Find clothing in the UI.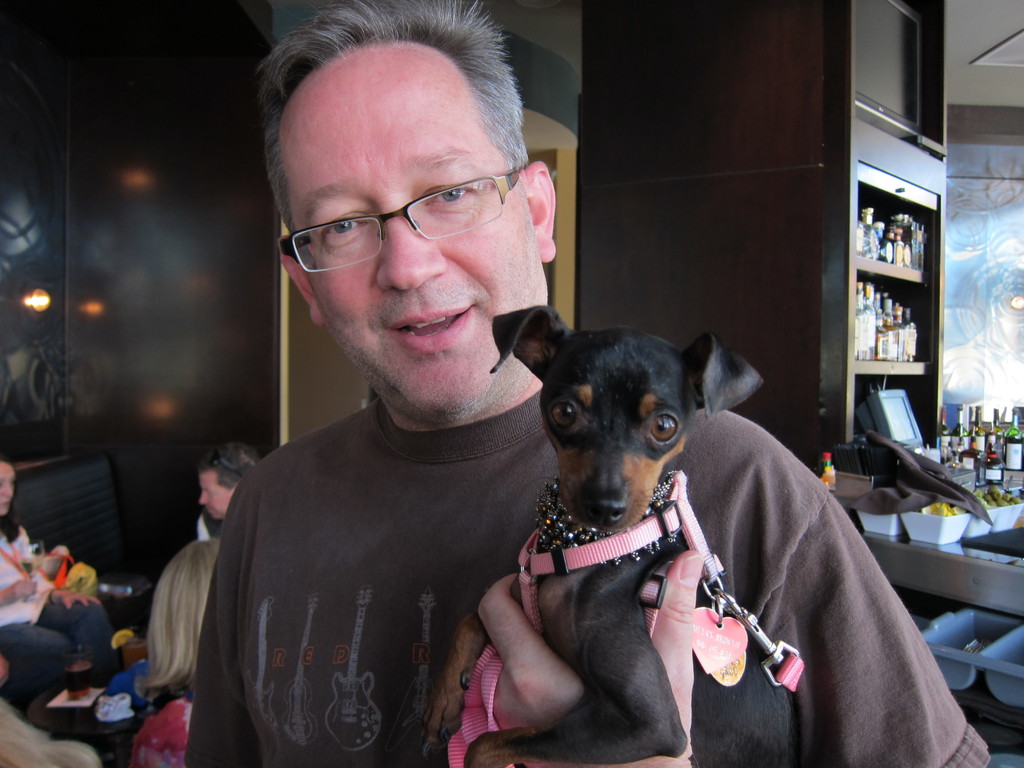
UI element at BBox(0, 586, 117, 728).
